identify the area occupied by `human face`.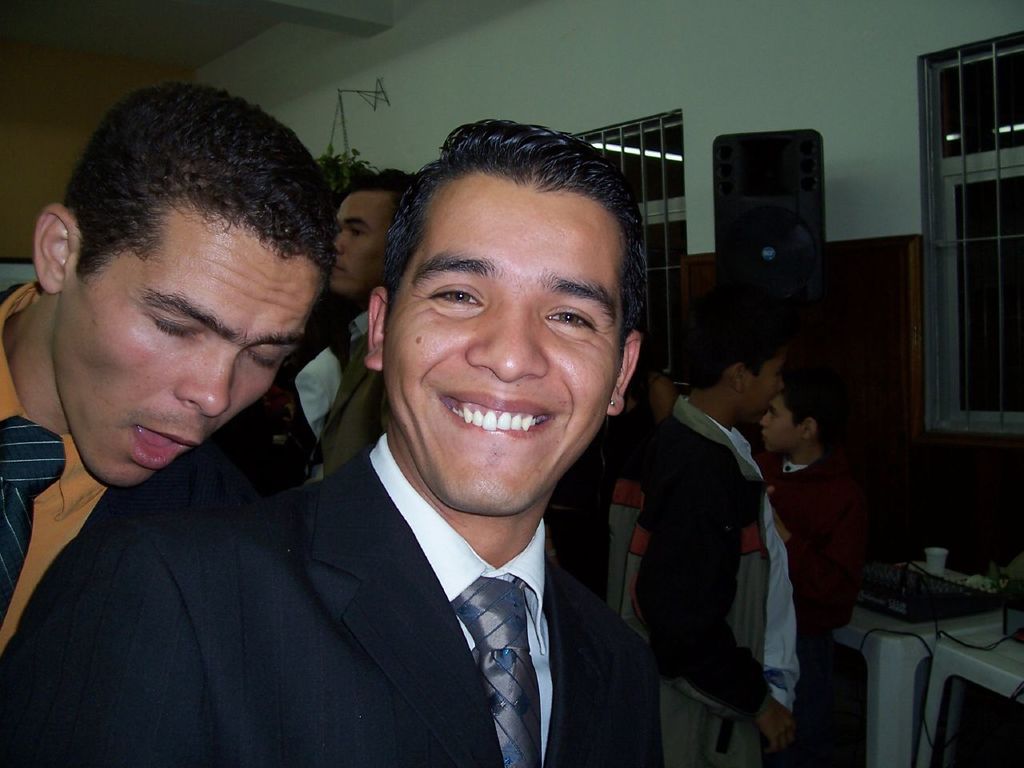
Area: (x1=383, y1=171, x2=627, y2=517).
